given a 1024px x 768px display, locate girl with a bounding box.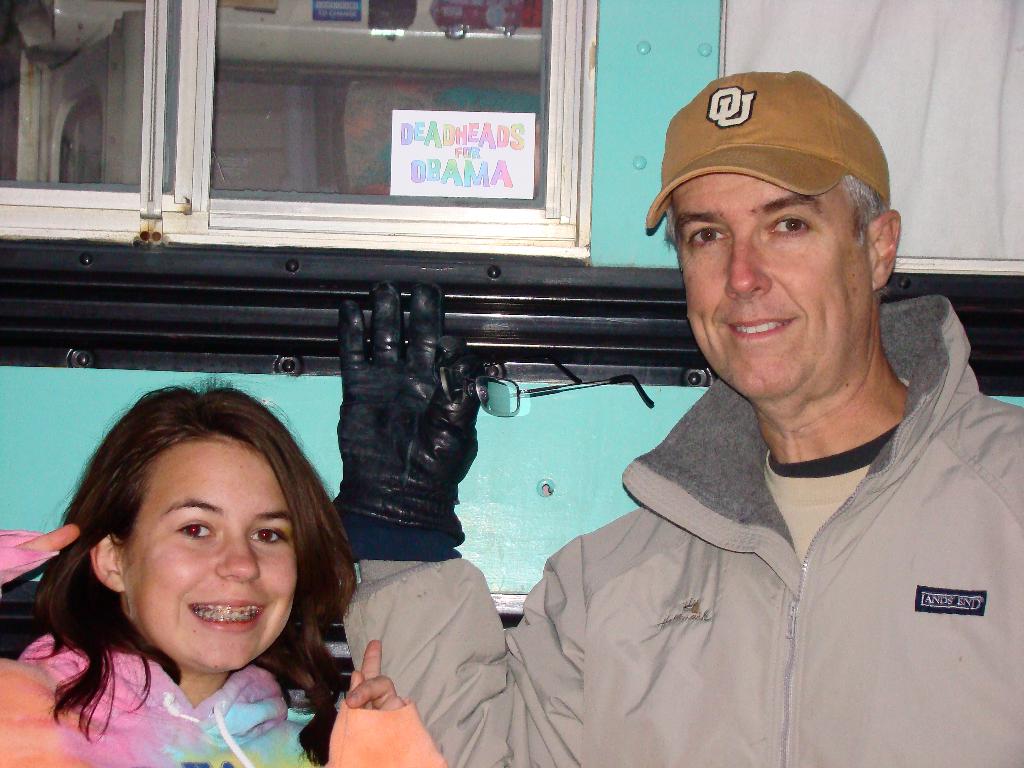
Located: locate(0, 378, 449, 767).
